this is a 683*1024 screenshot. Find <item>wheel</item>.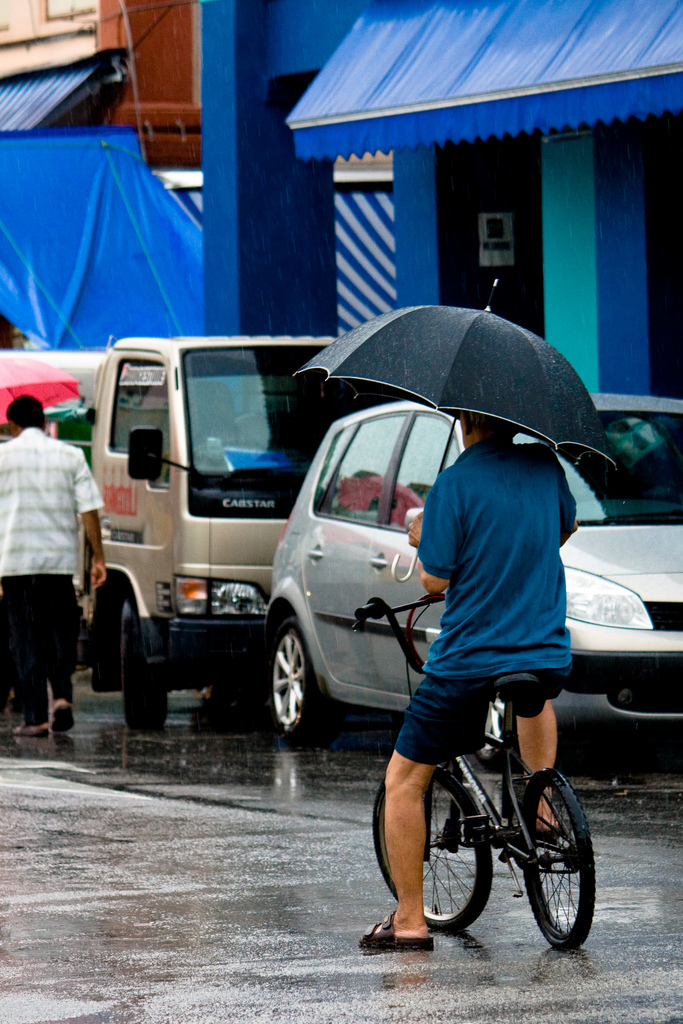
Bounding box: bbox(516, 770, 597, 948).
